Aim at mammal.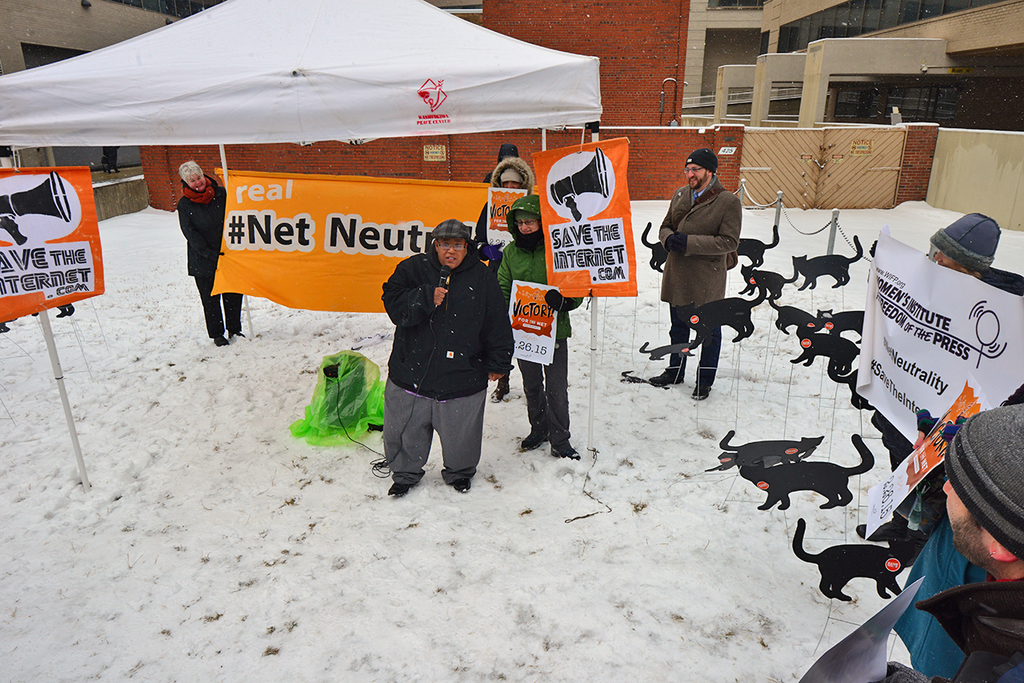
Aimed at pyautogui.locateOnScreen(798, 230, 861, 290).
